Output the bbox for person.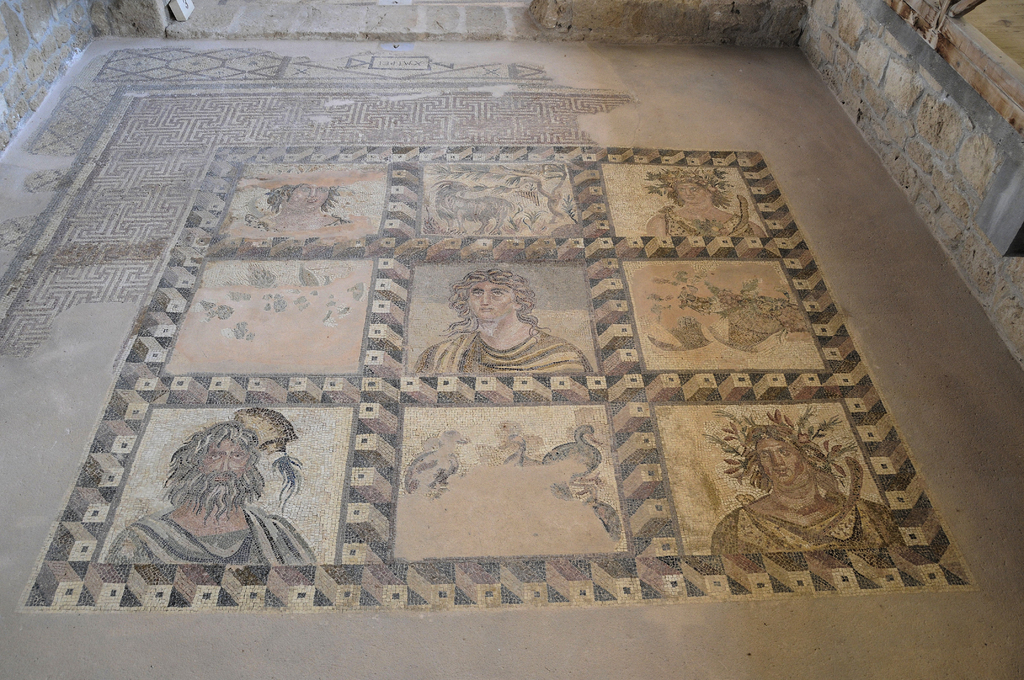
bbox=[417, 266, 590, 376].
